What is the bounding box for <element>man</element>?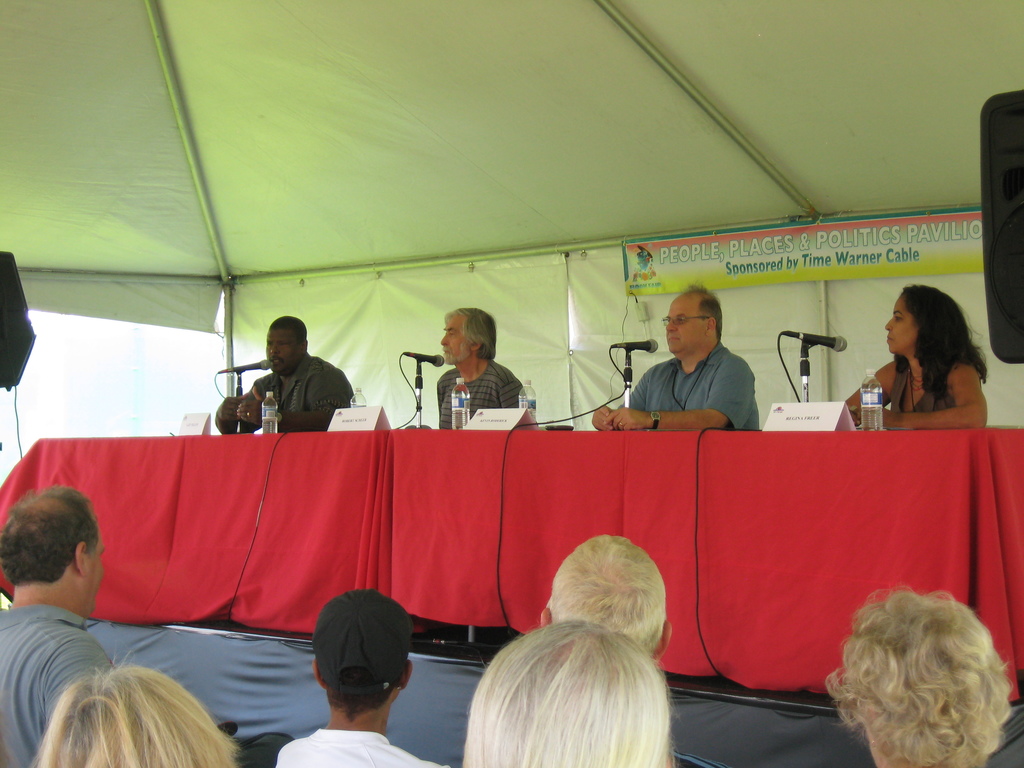
536:530:673:665.
